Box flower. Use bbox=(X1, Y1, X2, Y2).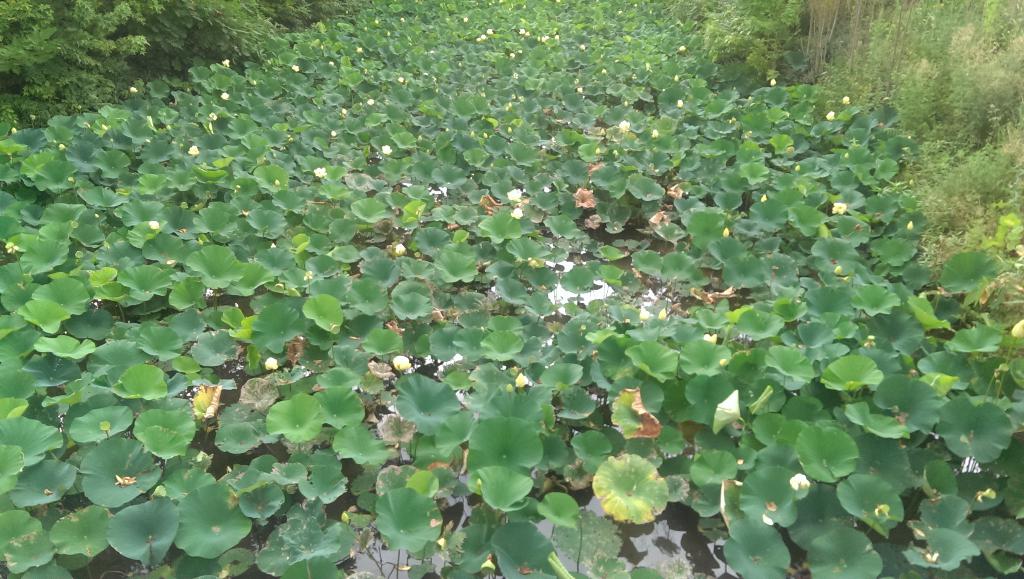
bbox=(508, 205, 523, 217).
